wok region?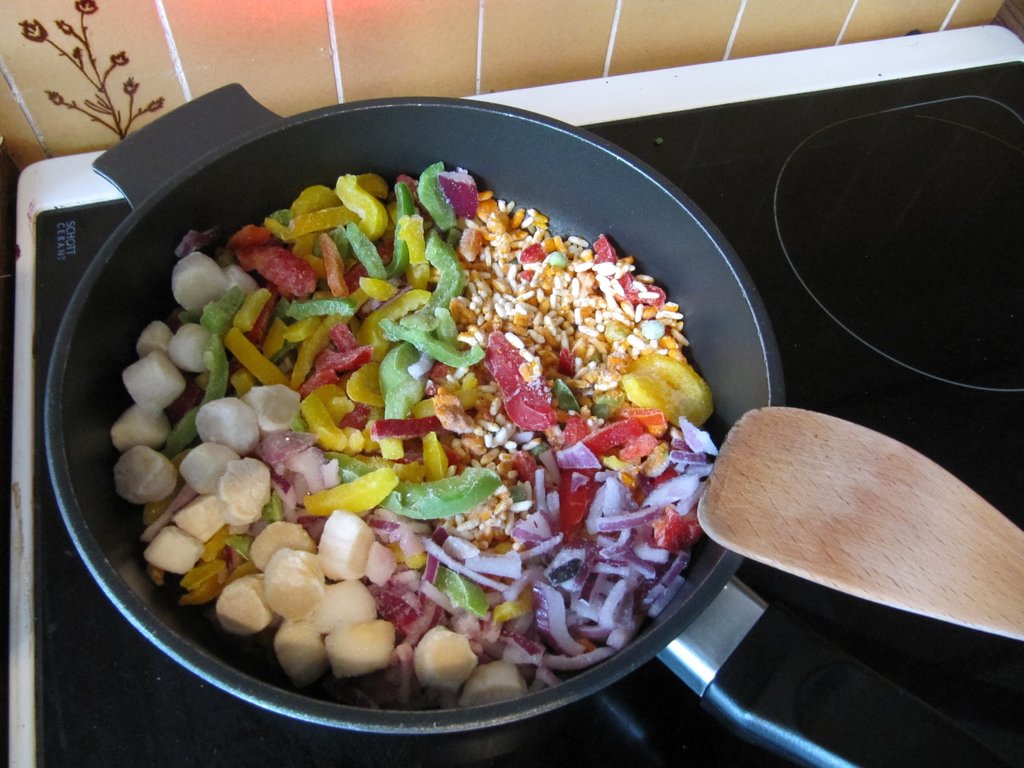
(left=34, top=81, right=1012, bottom=767)
